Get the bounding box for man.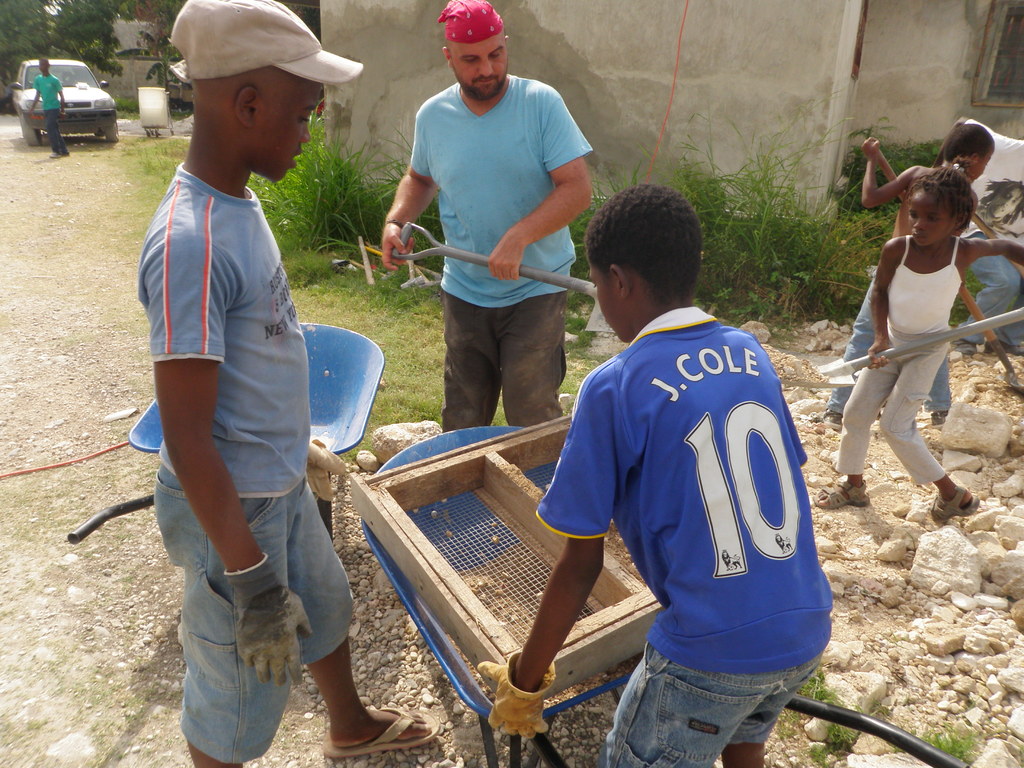
select_region(19, 51, 83, 160).
